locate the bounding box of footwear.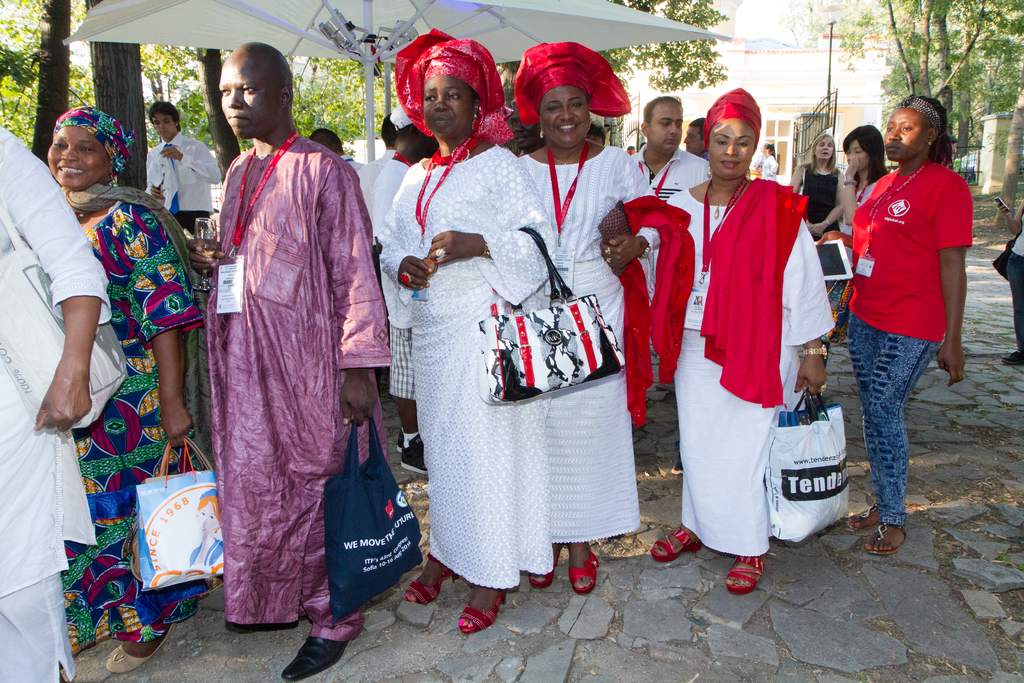
Bounding box: [x1=533, y1=544, x2=568, y2=594].
